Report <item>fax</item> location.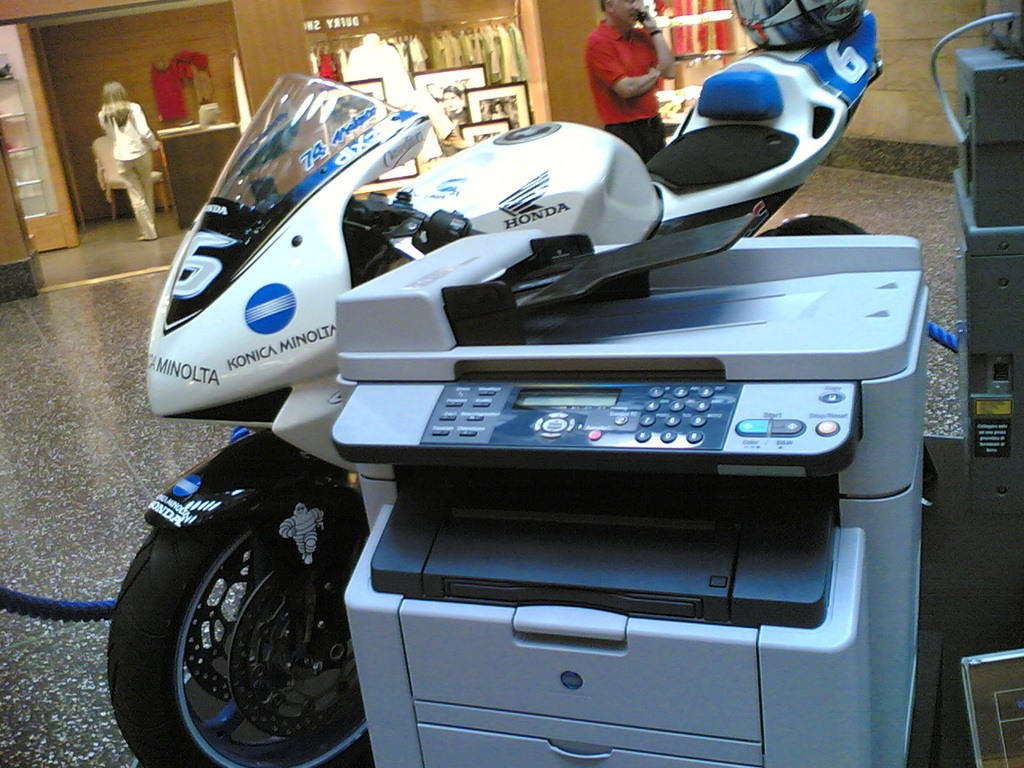
Report: <box>330,209,930,767</box>.
